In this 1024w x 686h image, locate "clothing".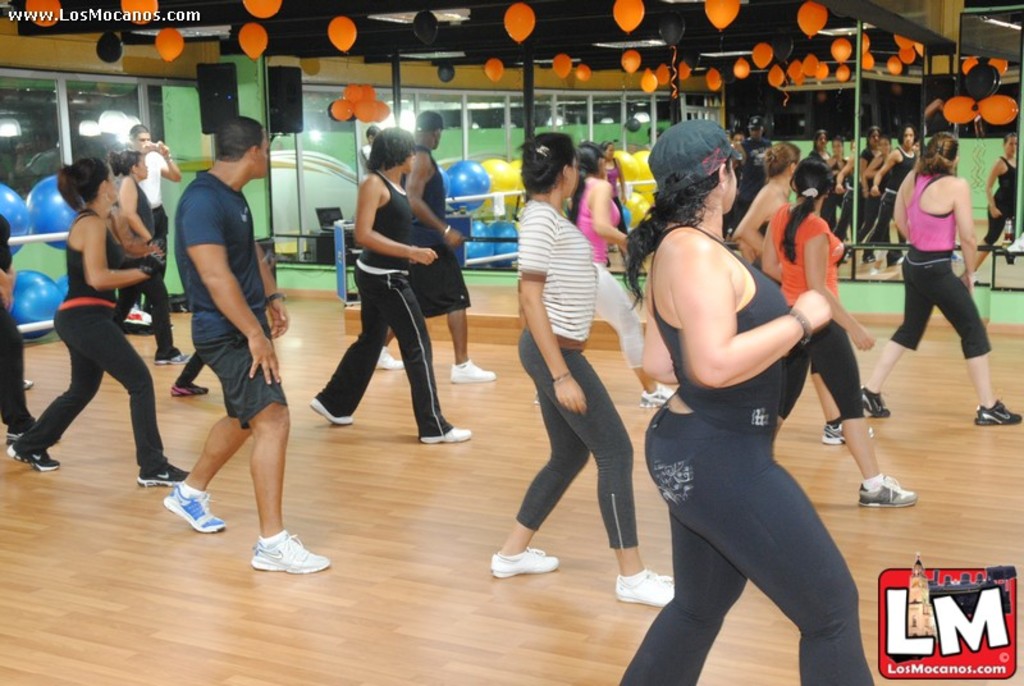
Bounding box: left=568, top=165, right=658, bottom=371.
